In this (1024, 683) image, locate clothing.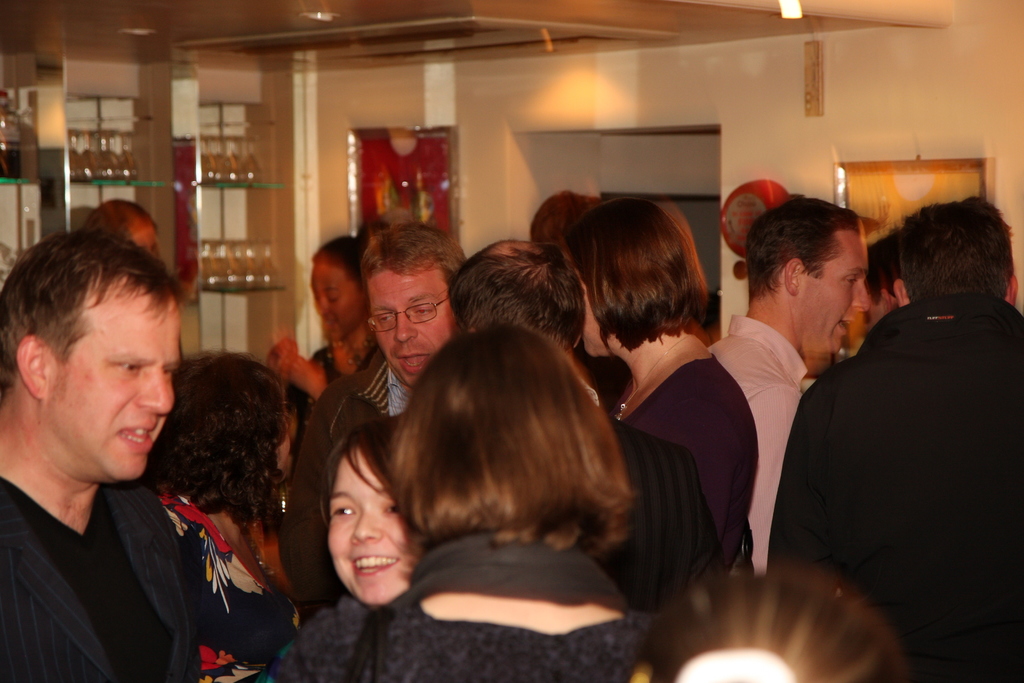
Bounding box: [601,354,758,587].
